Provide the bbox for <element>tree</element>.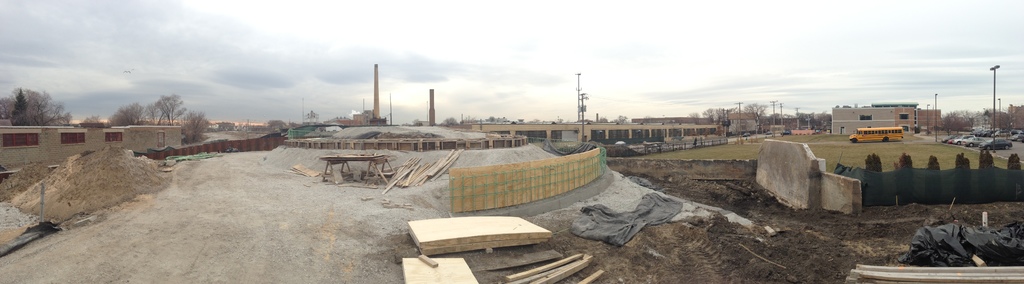
0, 95, 12, 116.
